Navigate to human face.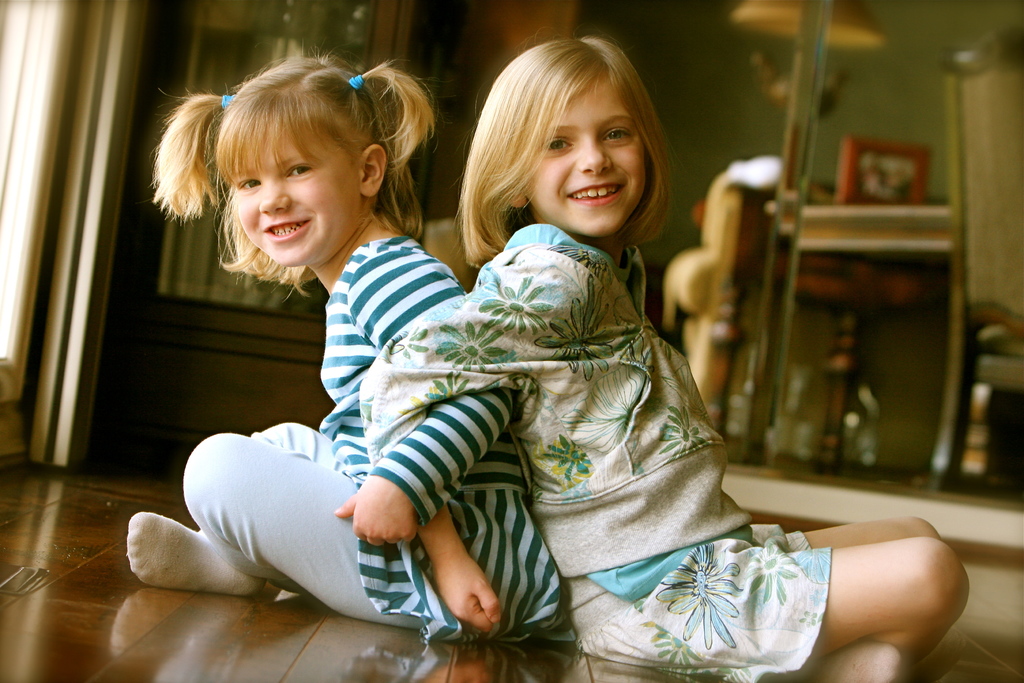
Navigation target: locate(524, 76, 643, 236).
